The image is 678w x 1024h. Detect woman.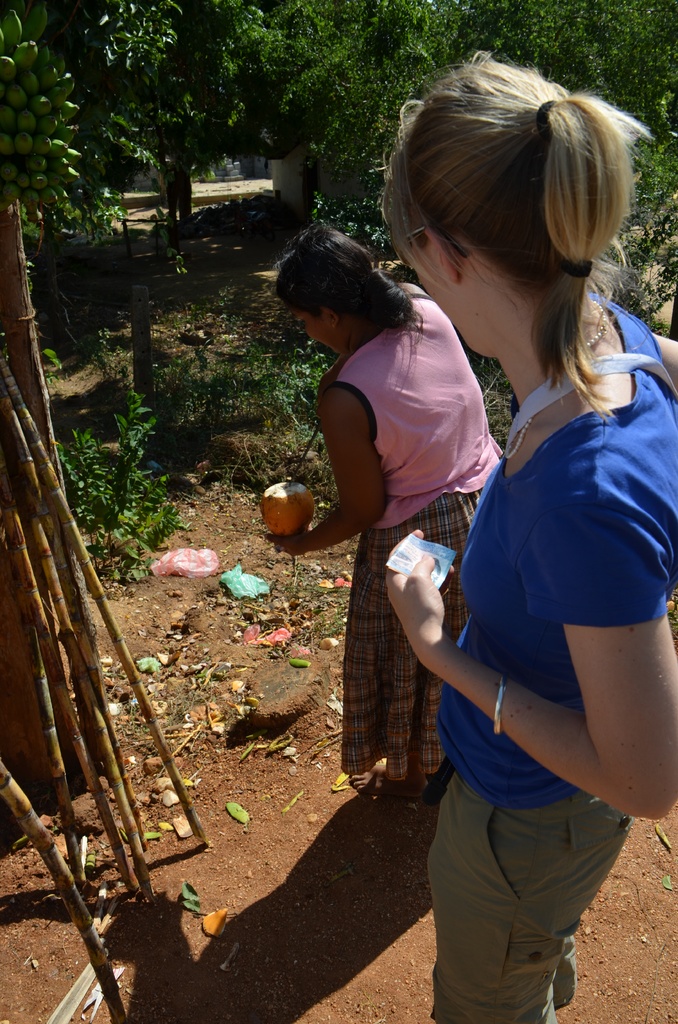
Detection: (left=260, top=221, right=506, bottom=812).
